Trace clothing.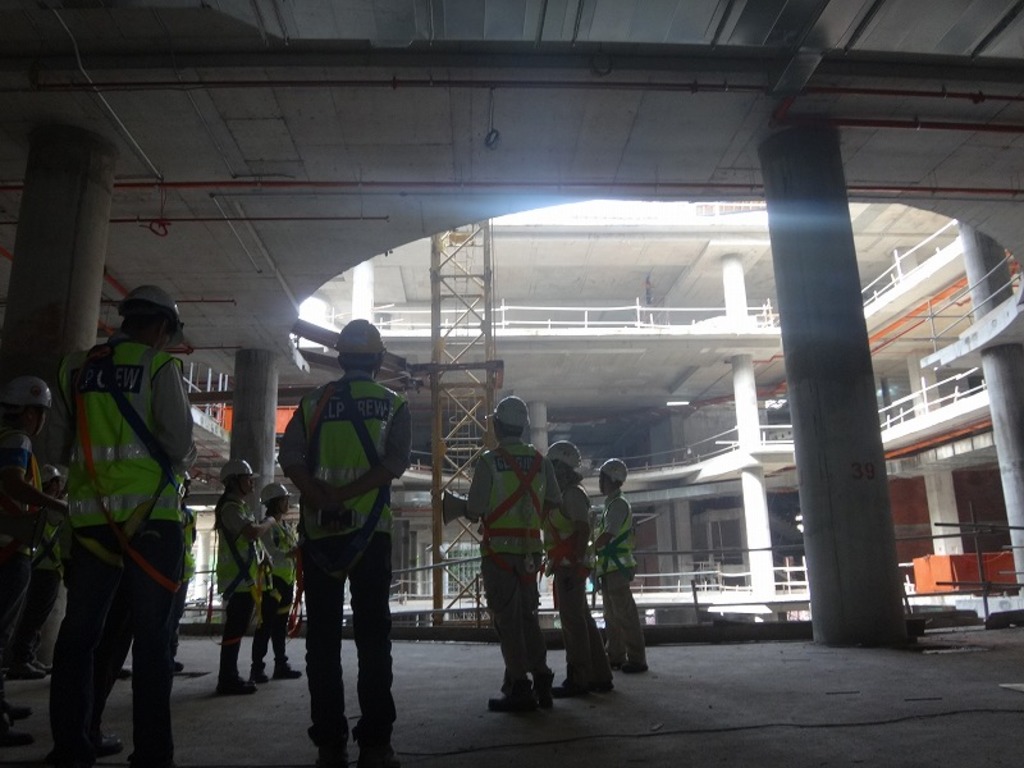
Traced to [x1=0, y1=376, x2=47, y2=677].
